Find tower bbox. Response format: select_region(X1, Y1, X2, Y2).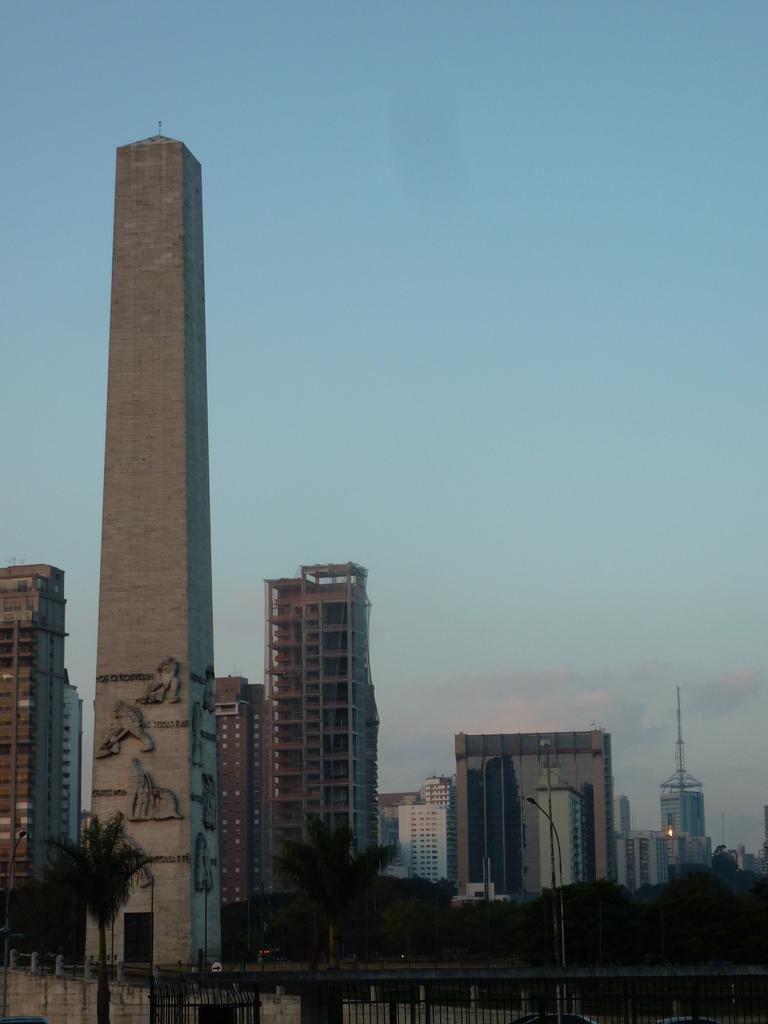
select_region(544, 738, 590, 897).
